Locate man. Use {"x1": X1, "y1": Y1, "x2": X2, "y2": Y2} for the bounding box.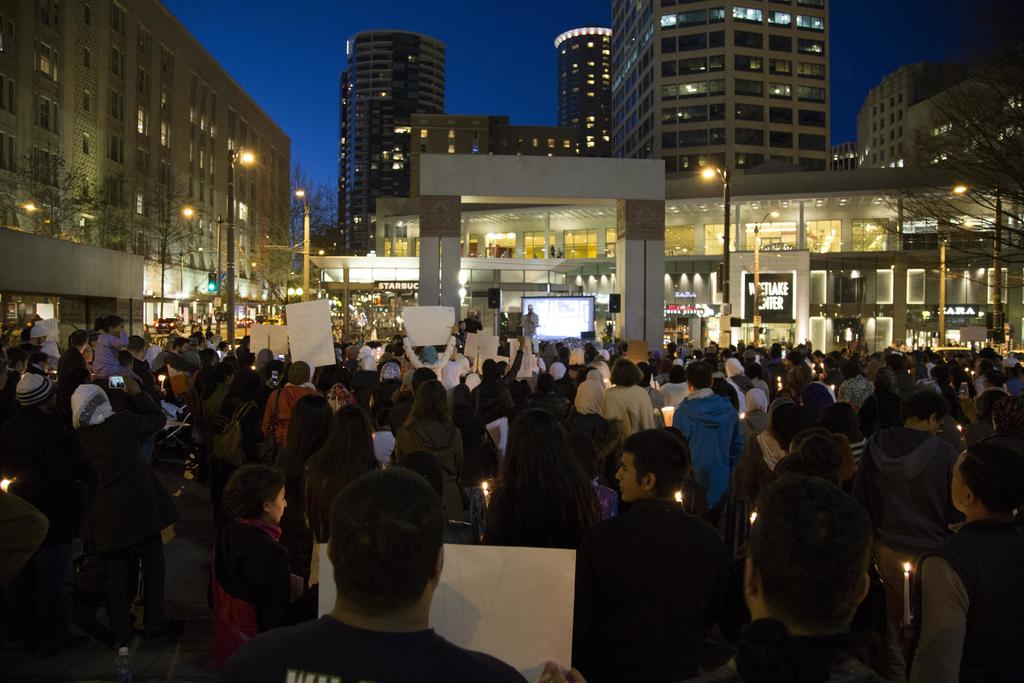
{"x1": 400, "y1": 321, "x2": 455, "y2": 390}.
